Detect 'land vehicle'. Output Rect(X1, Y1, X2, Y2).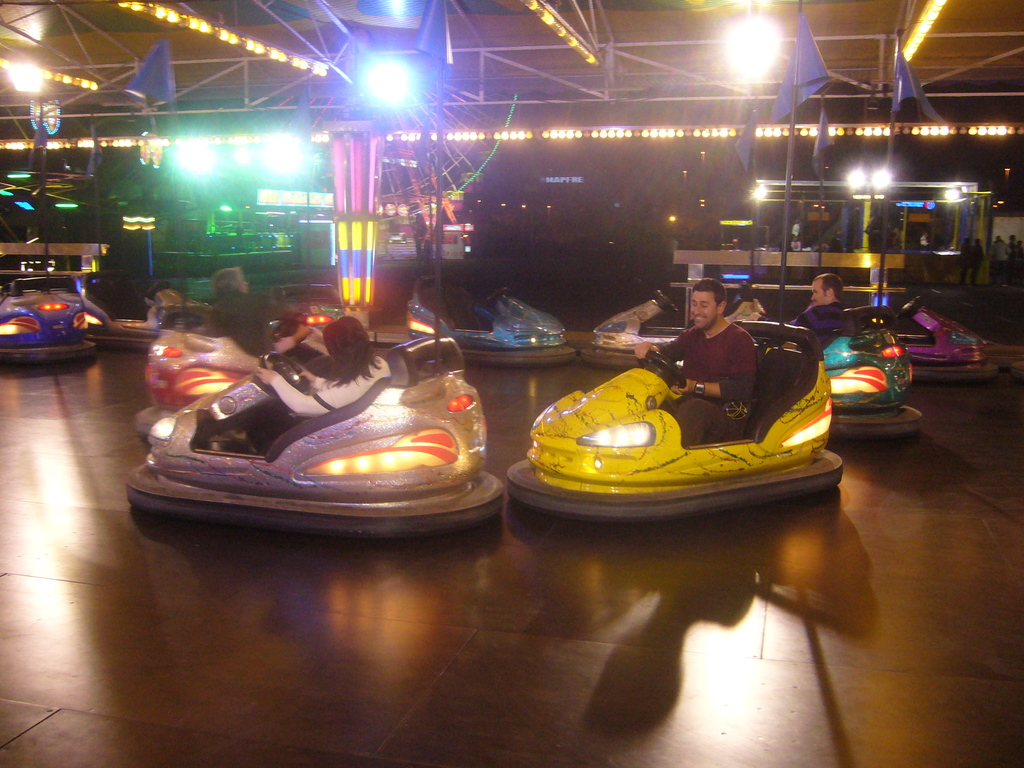
Rect(10, 264, 110, 346).
